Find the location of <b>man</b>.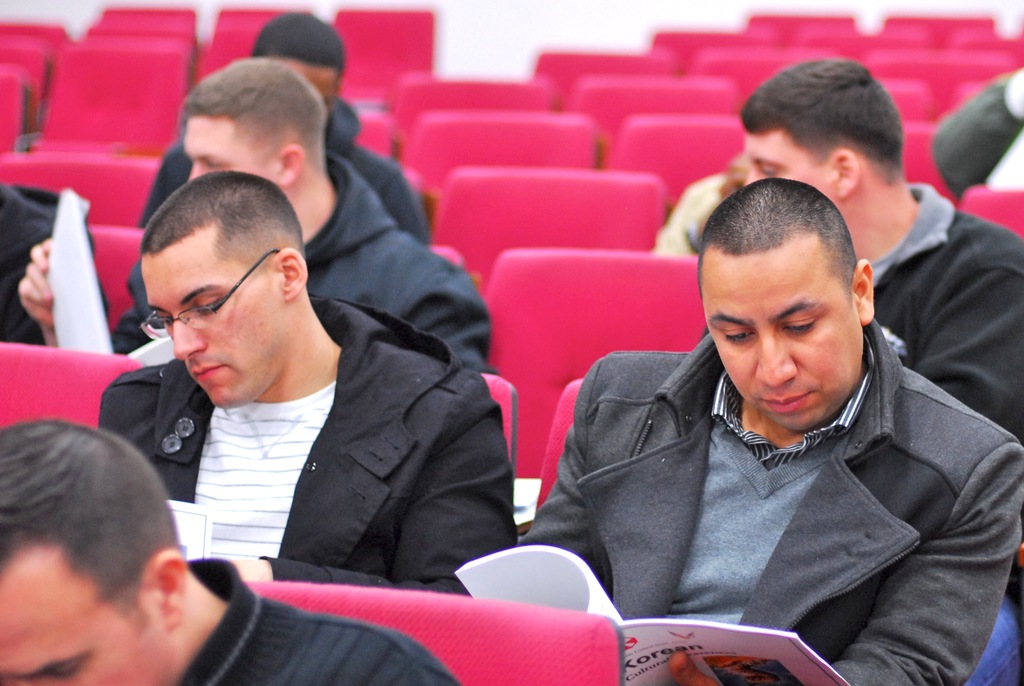
Location: [516, 153, 1020, 666].
